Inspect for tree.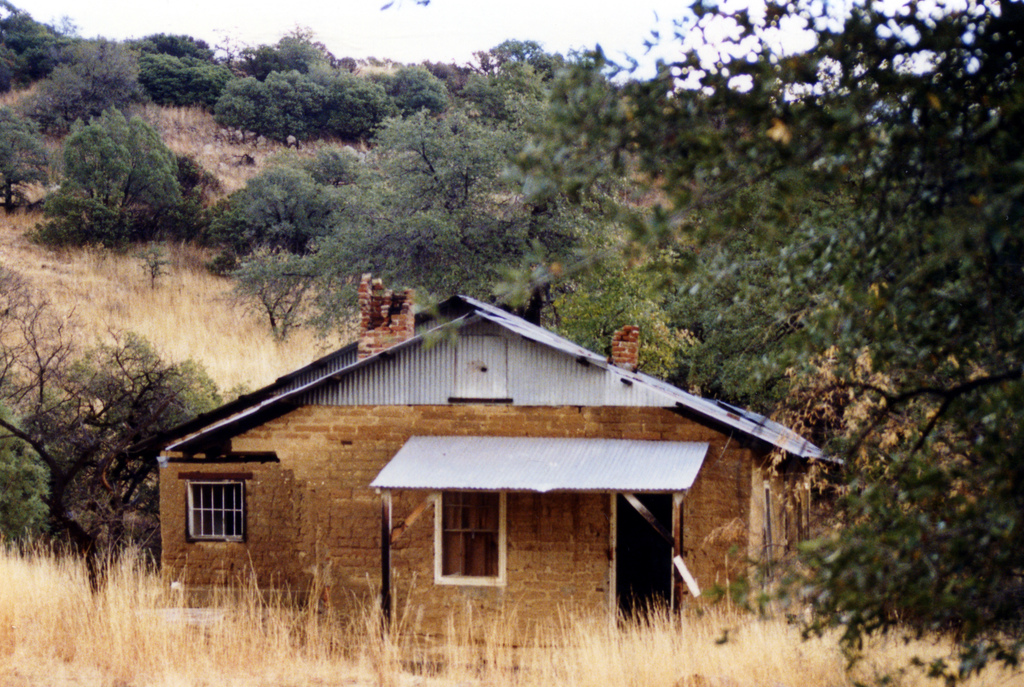
Inspection: {"x1": 215, "y1": 76, "x2": 275, "y2": 136}.
